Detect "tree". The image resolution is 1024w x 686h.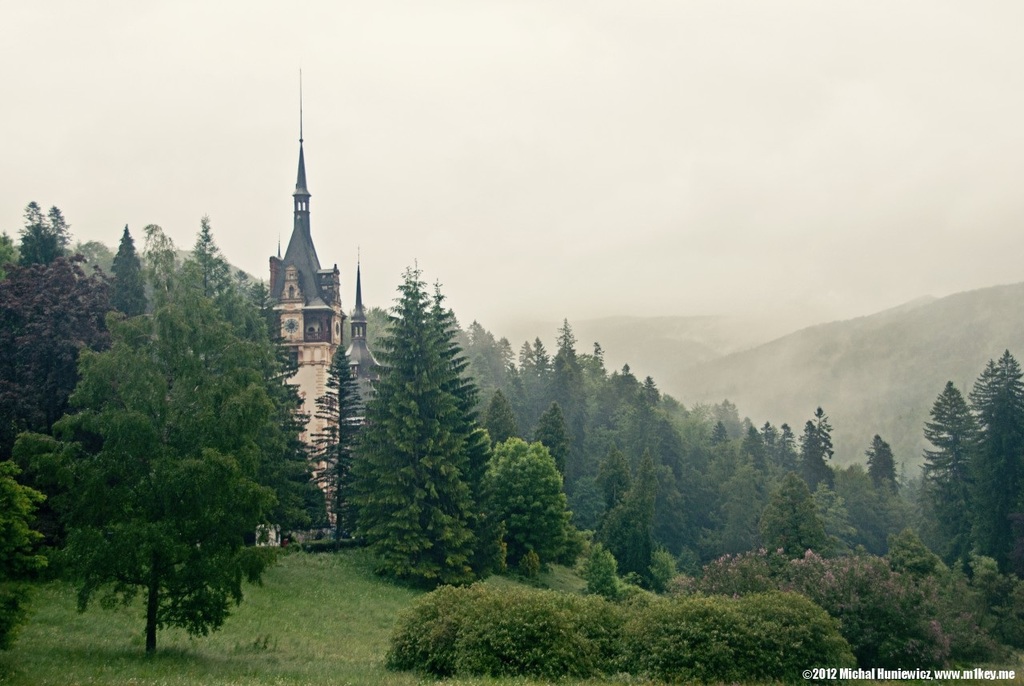
(x1=597, y1=363, x2=662, y2=483).
